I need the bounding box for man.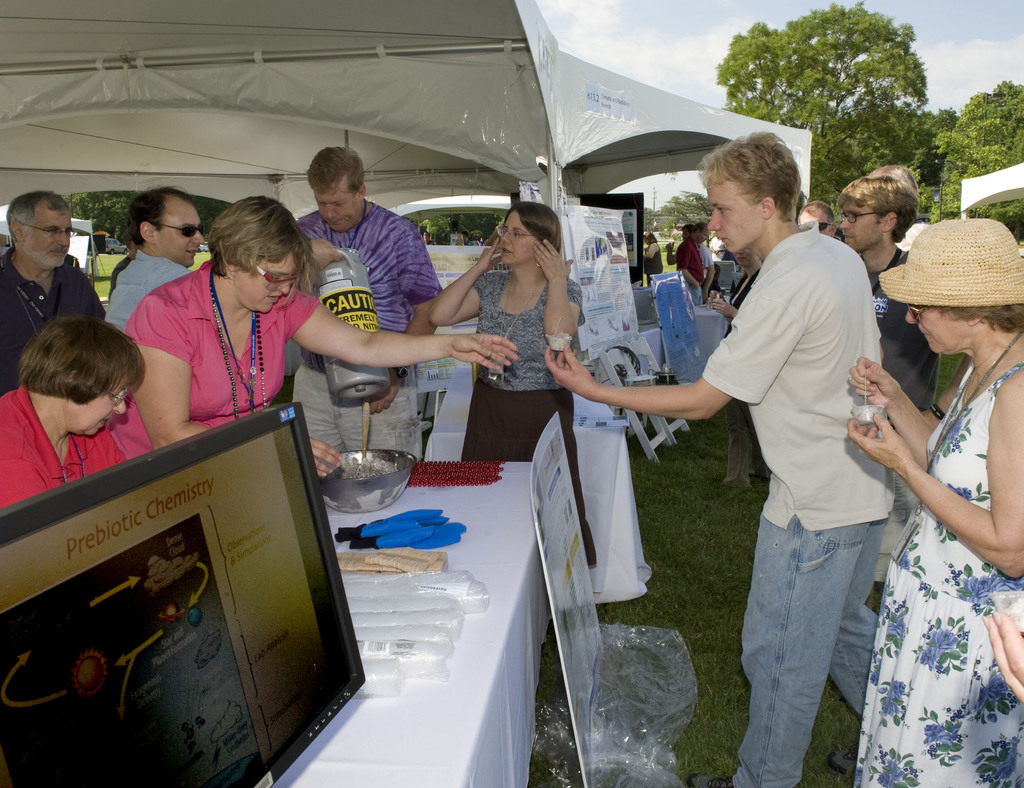
Here it is: 660, 218, 716, 287.
